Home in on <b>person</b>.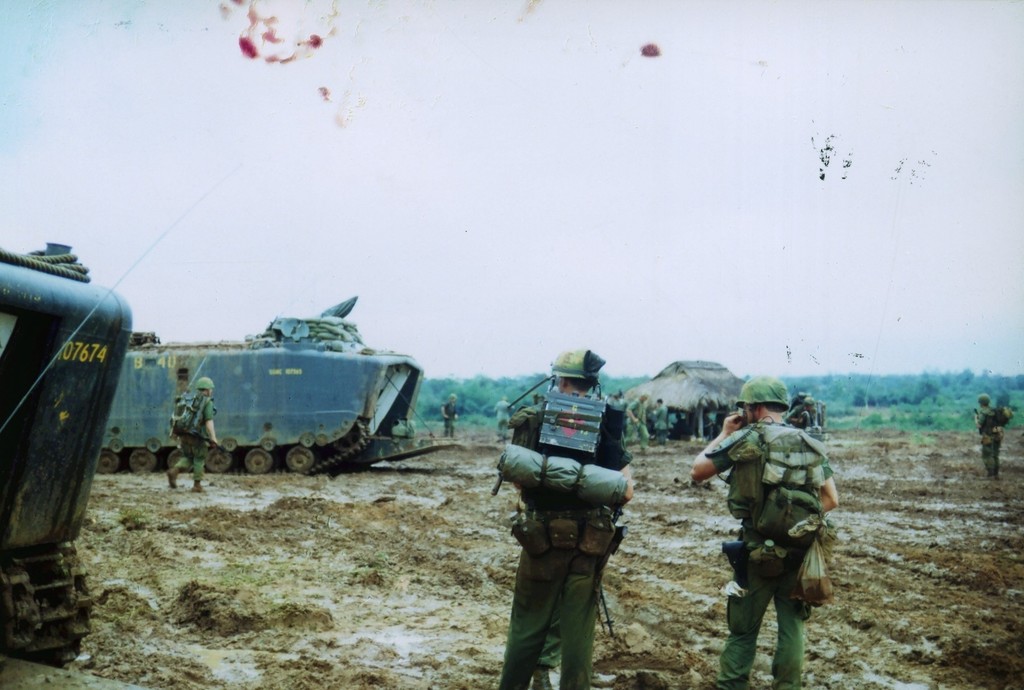
Homed in at crop(169, 370, 220, 496).
